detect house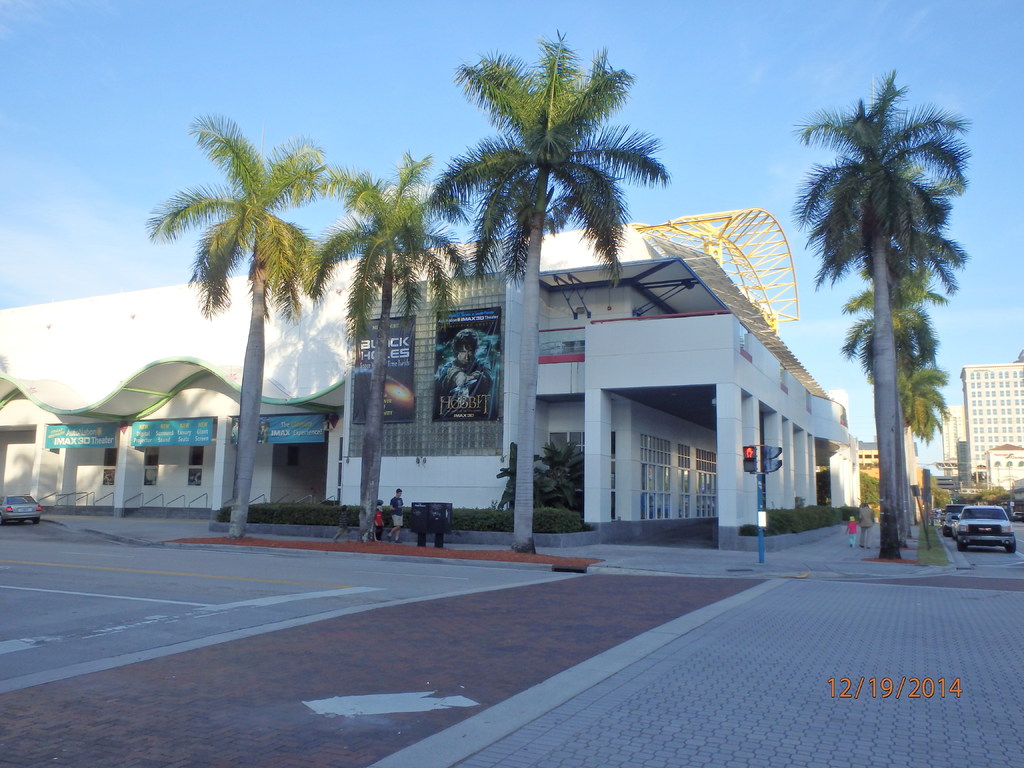
928:397:969:465
